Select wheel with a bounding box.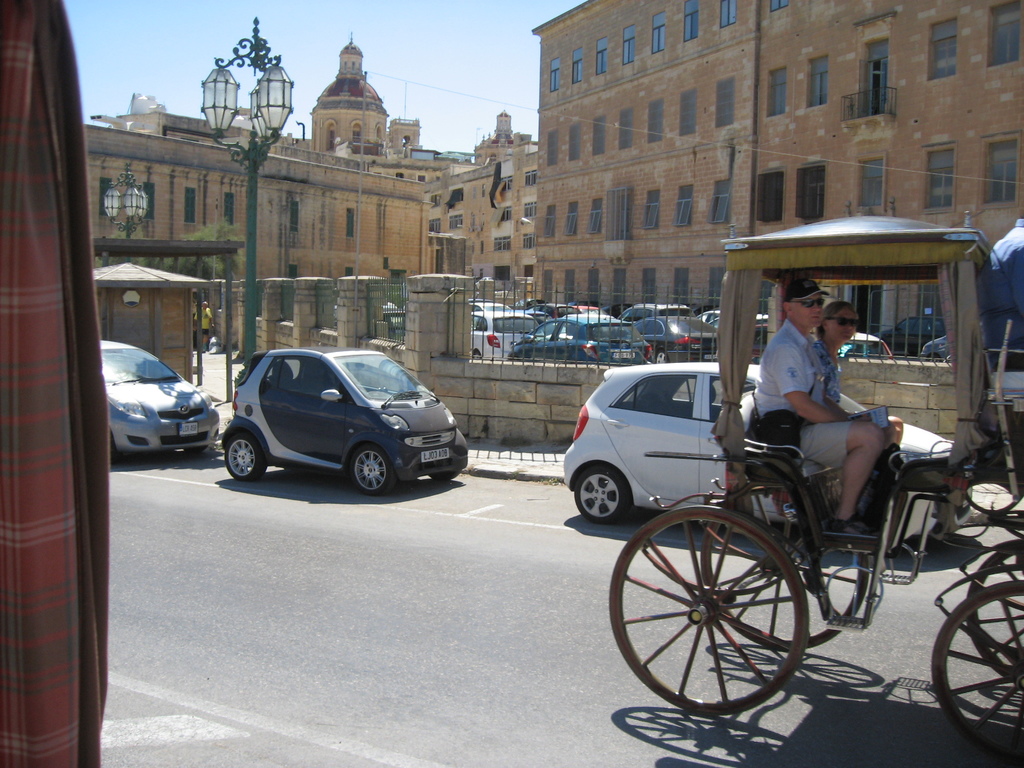
BBox(926, 580, 1023, 767).
